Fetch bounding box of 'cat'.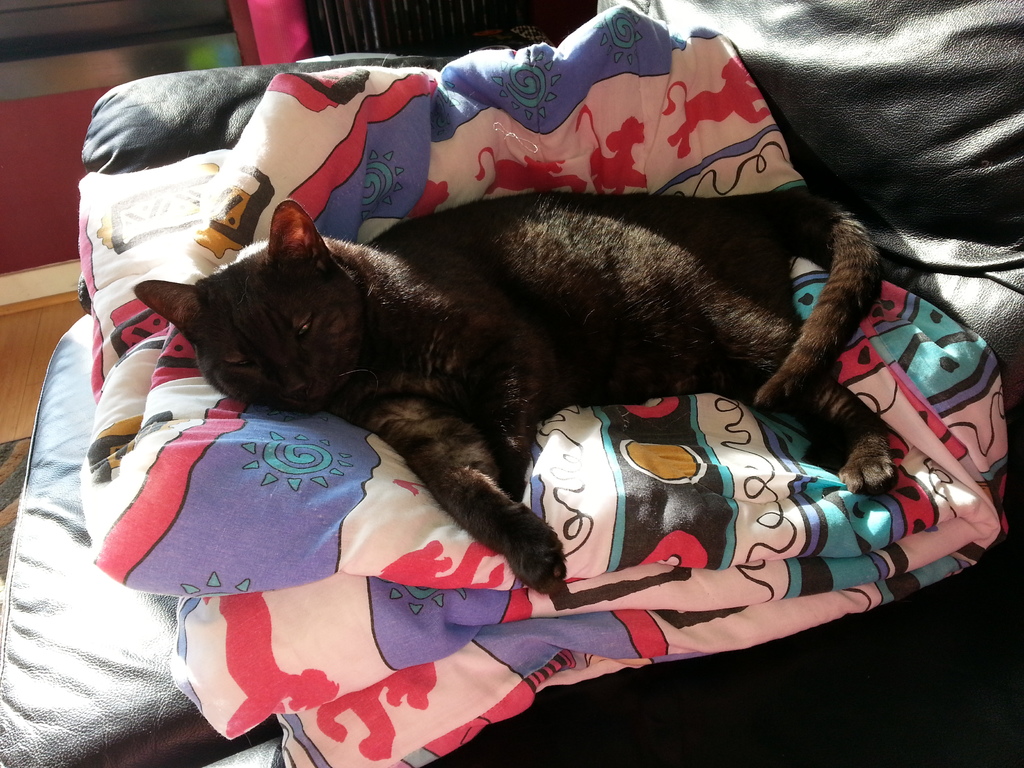
Bbox: l=132, t=180, r=893, b=601.
